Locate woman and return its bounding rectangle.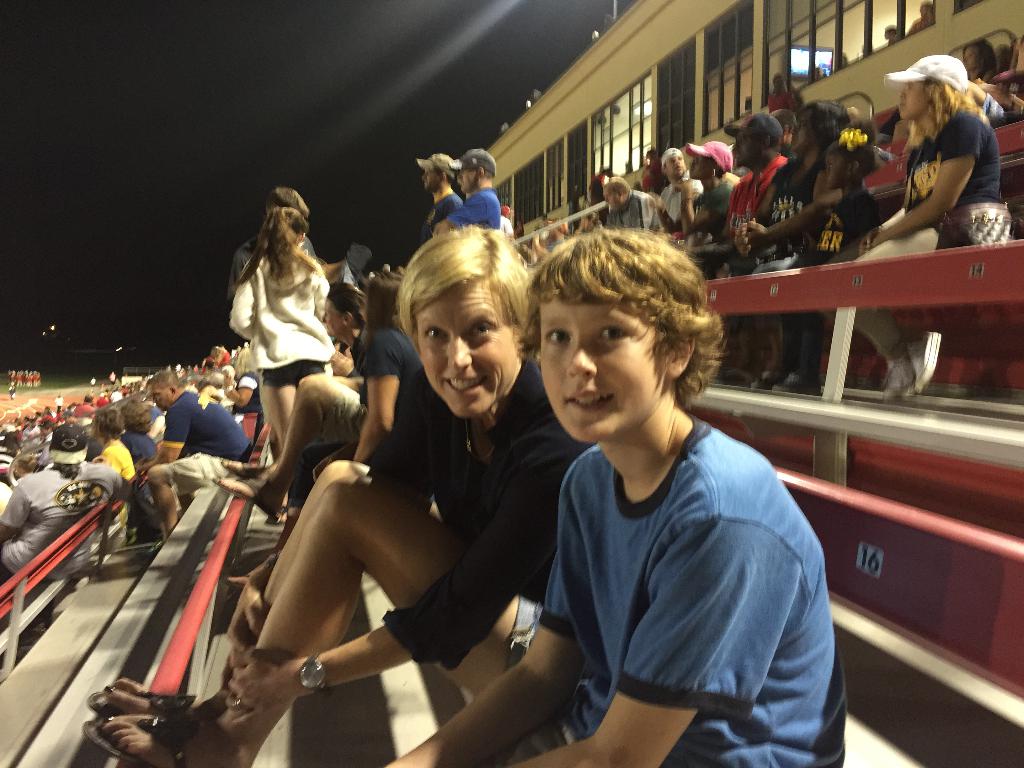
{"x1": 228, "y1": 205, "x2": 332, "y2": 531}.
